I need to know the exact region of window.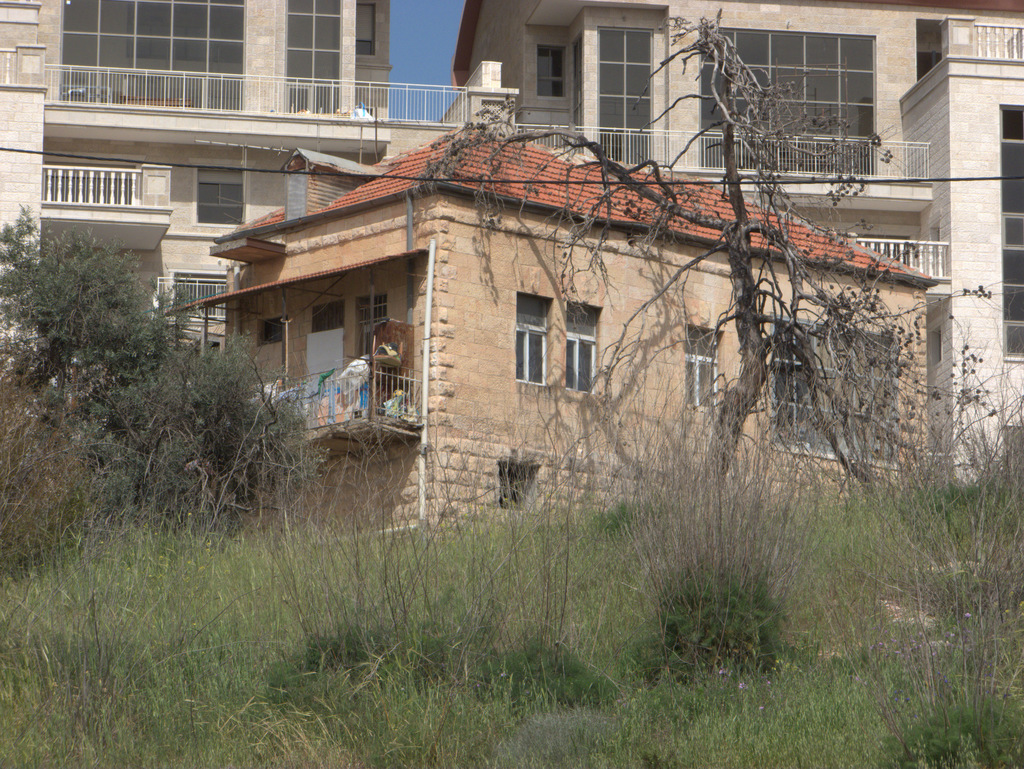
Region: (left=161, top=277, right=232, bottom=331).
